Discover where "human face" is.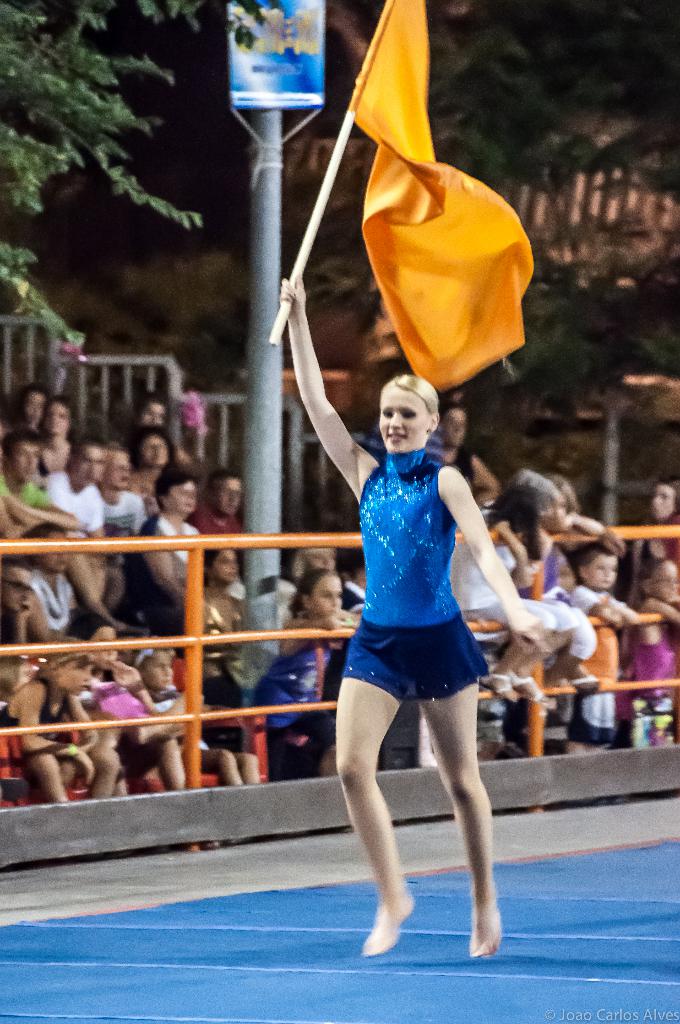
Discovered at [216,474,243,521].
